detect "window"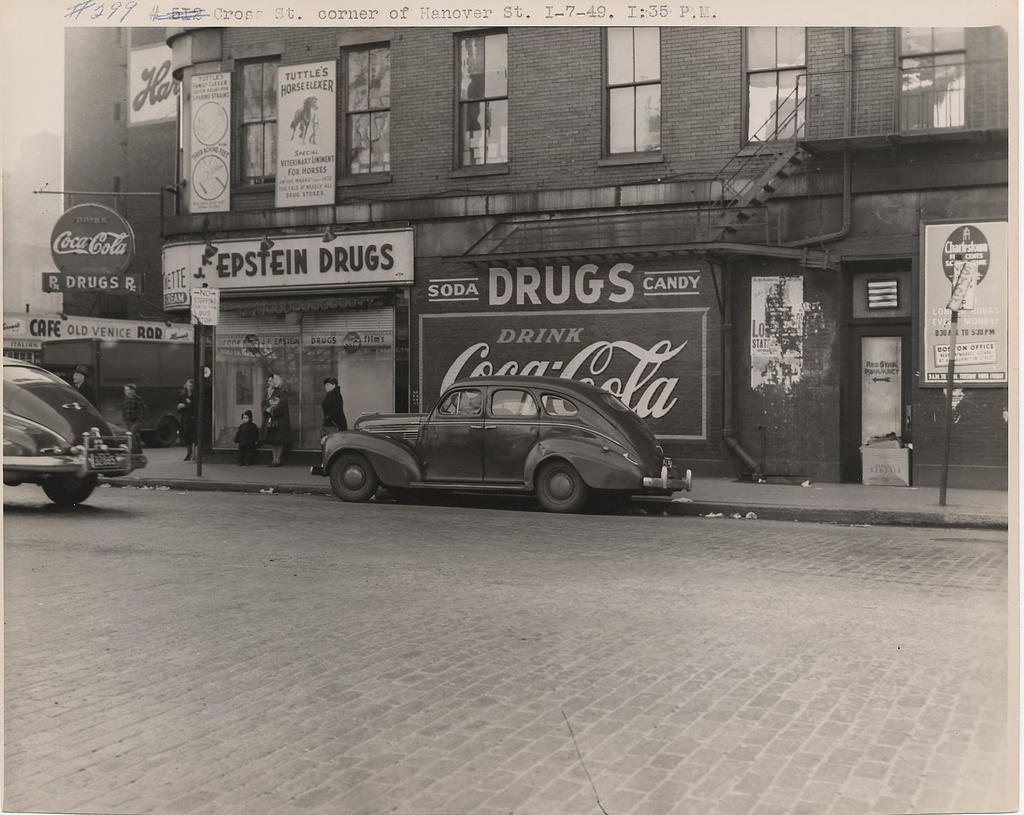
bbox=(239, 50, 286, 179)
